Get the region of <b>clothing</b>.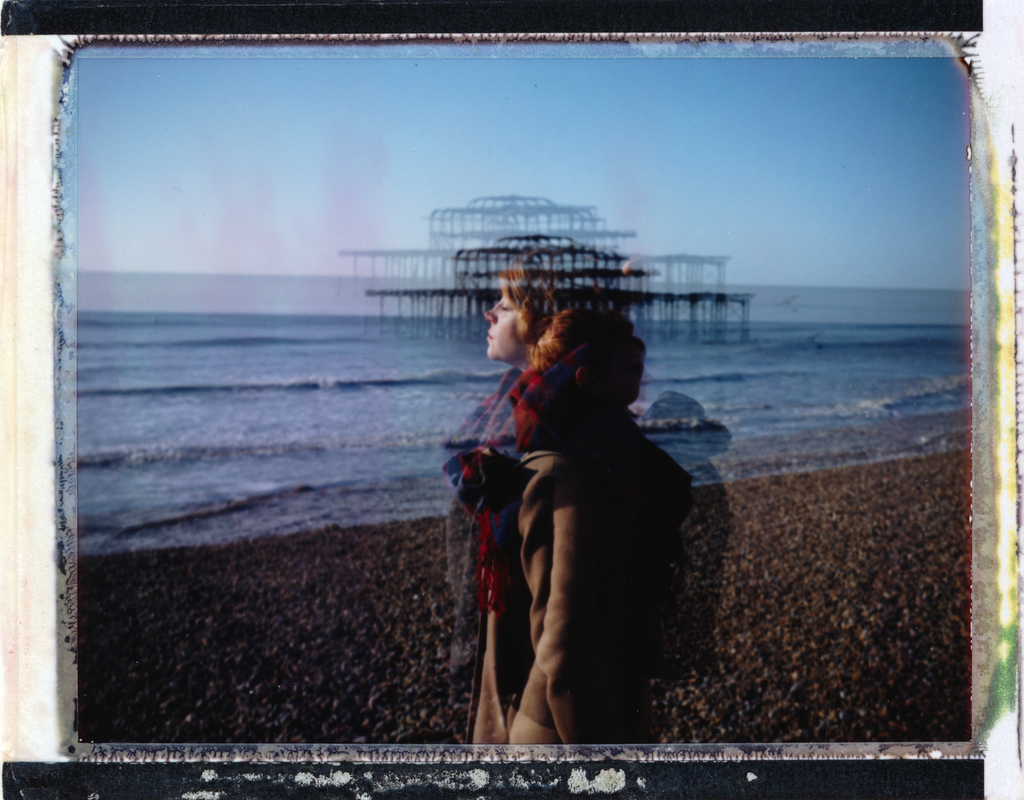
bbox=[460, 408, 684, 744].
